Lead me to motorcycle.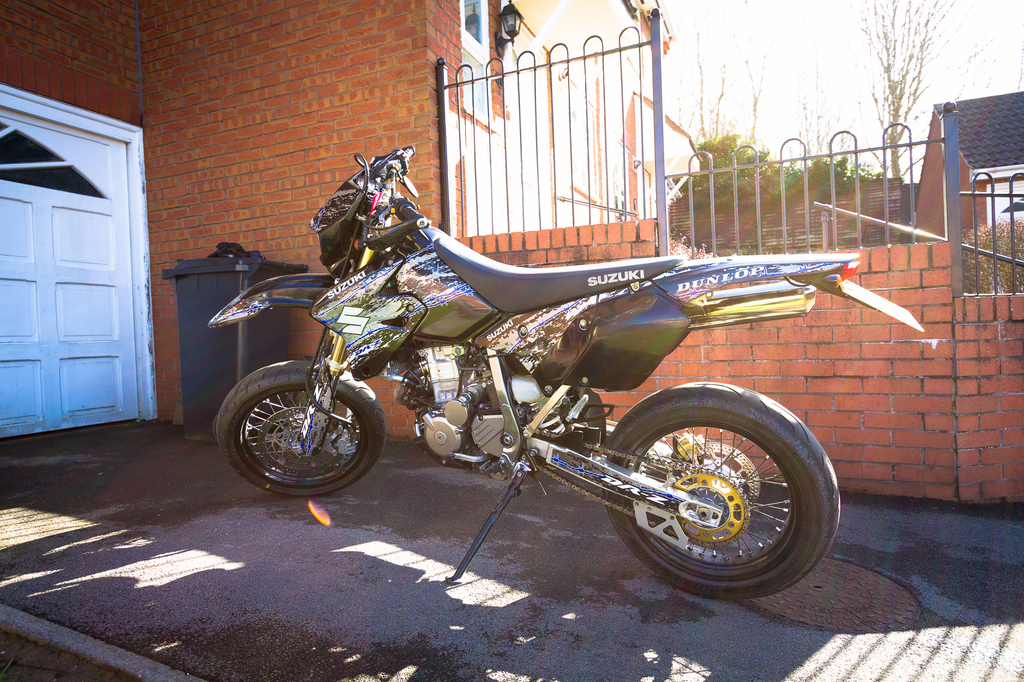
Lead to {"left": 209, "top": 148, "right": 860, "bottom": 598}.
